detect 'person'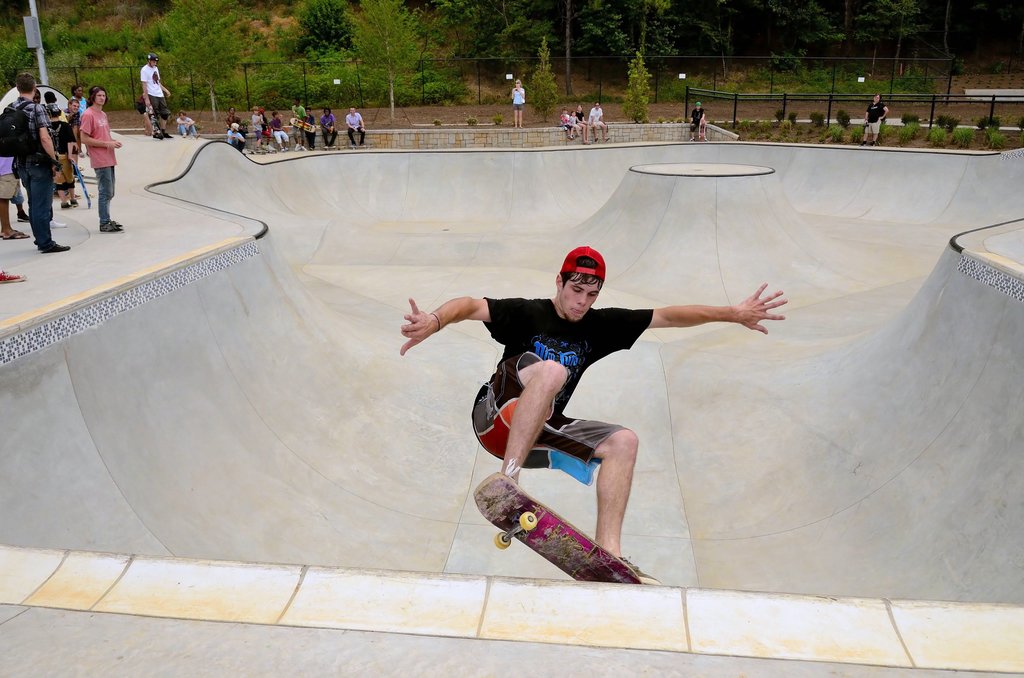
x1=226 y1=106 x2=241 y2=130
